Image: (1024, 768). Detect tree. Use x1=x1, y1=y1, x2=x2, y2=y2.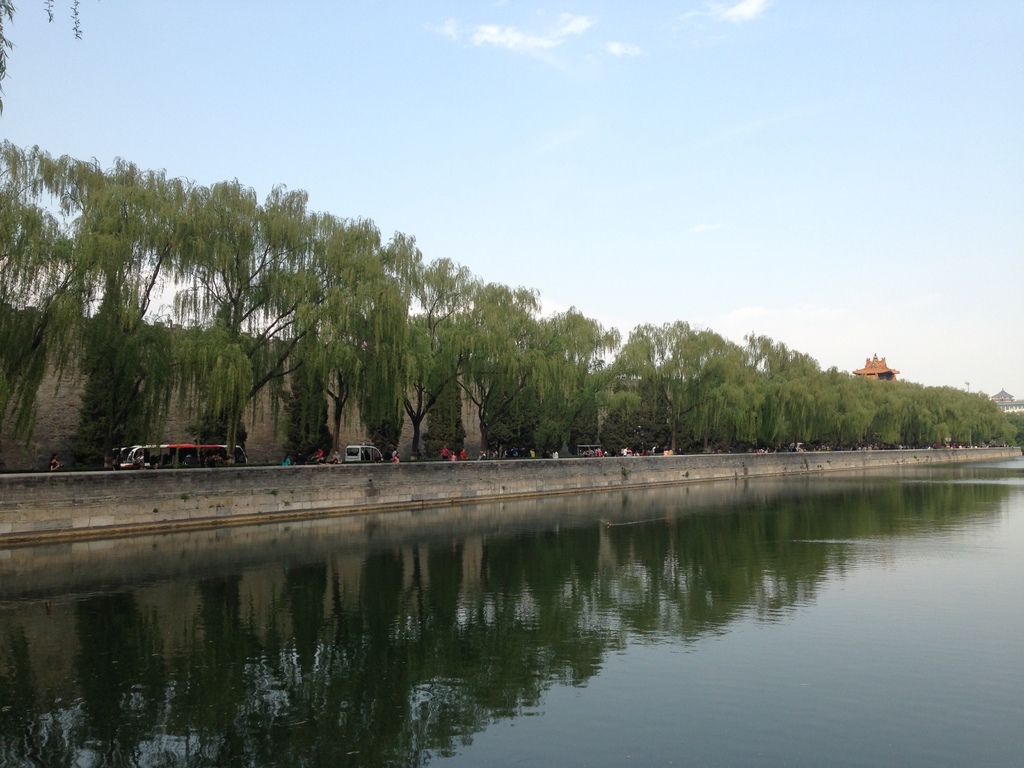
x1=195, y1=183, x2=351, y2=438.
